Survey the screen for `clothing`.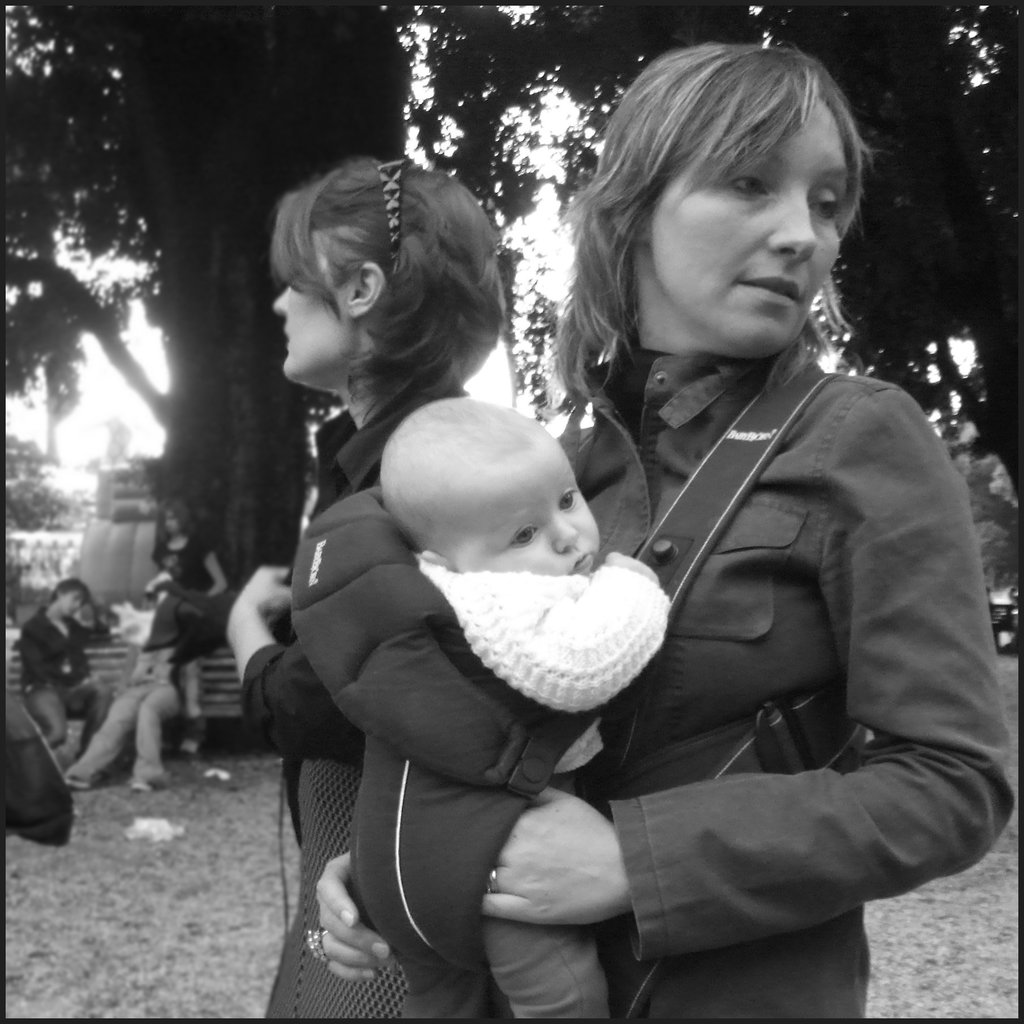
Survey found: {"x1": 506, "y1": 223, "x2": 990, "y2": 986}.
